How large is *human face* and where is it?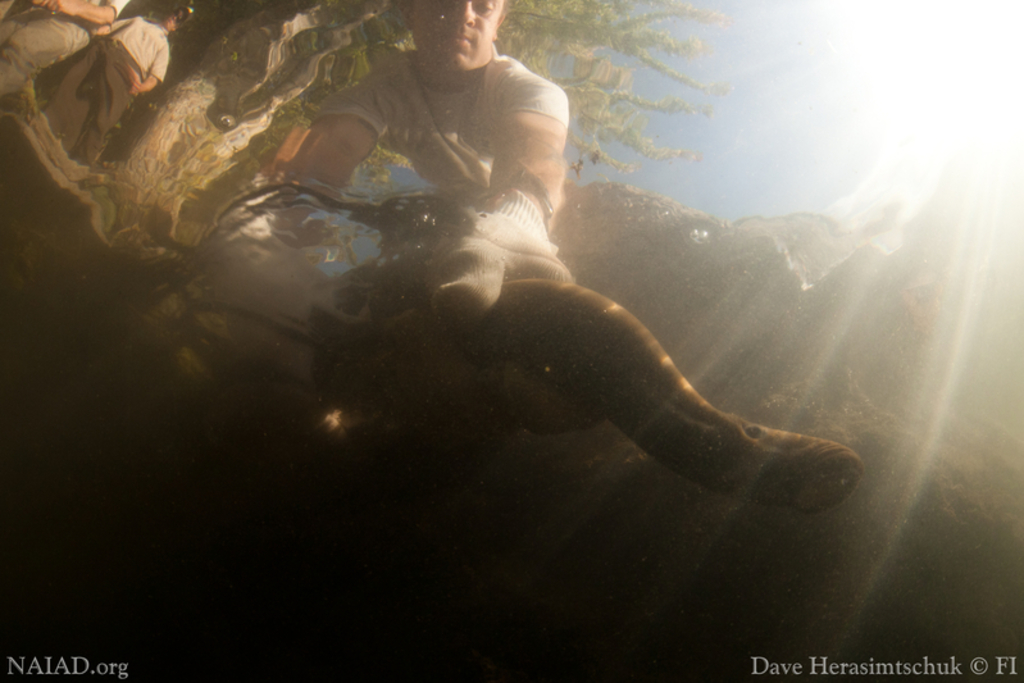
Bounding box: <box>402,0,510,72</box>.
